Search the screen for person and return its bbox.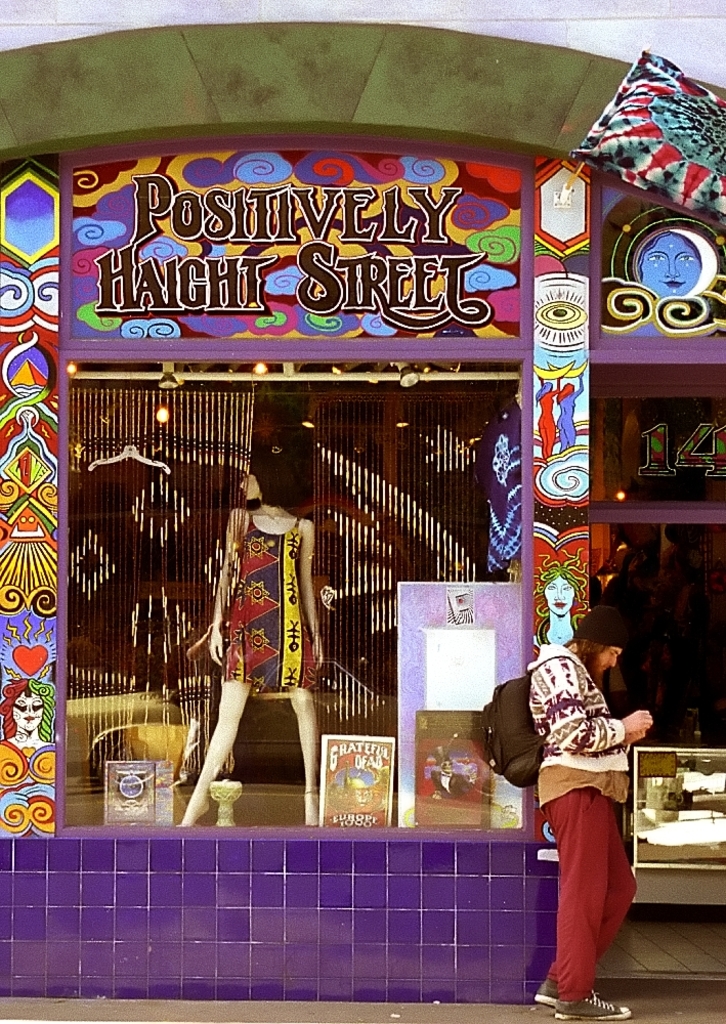
Found: {"x1": 505, "y1": 601, "x2": 651, "y2": 995}.
